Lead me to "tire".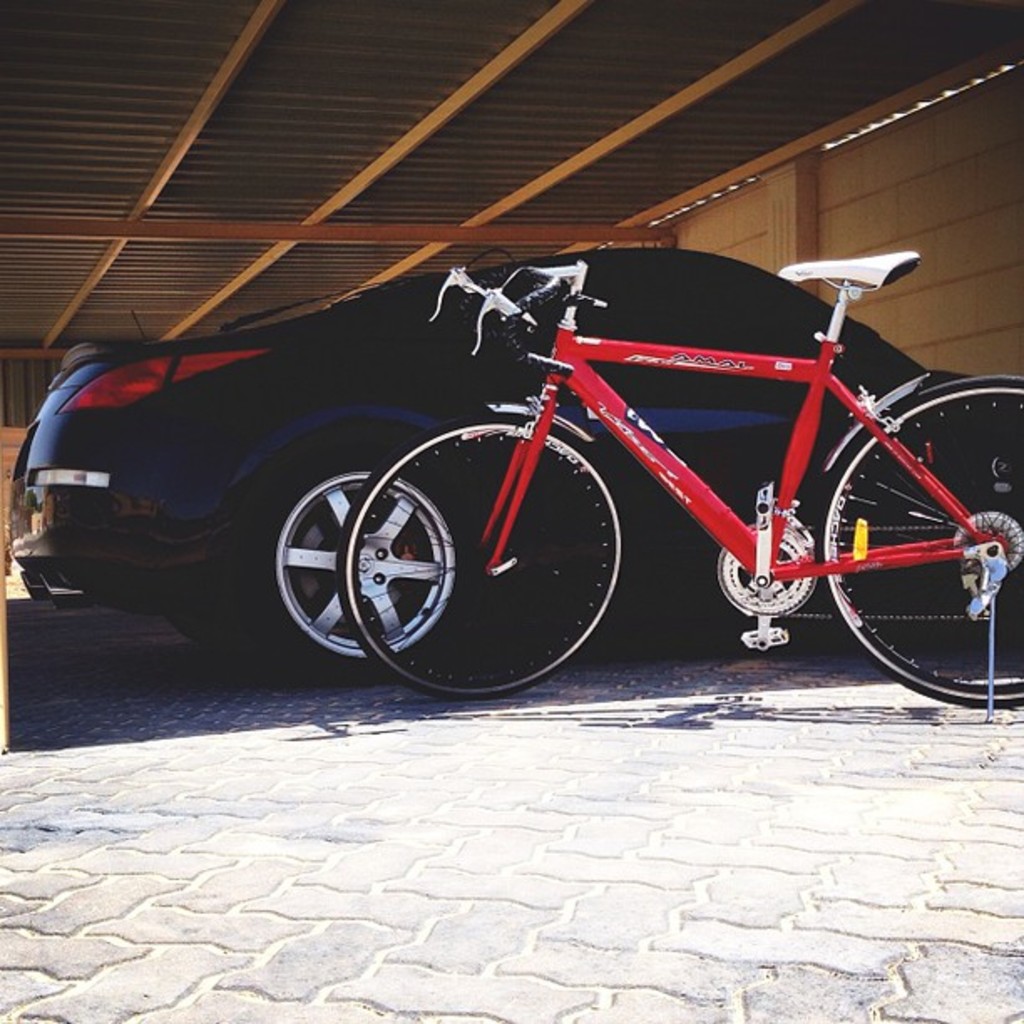
Lead to Rect(331, 415, 629, 698).
